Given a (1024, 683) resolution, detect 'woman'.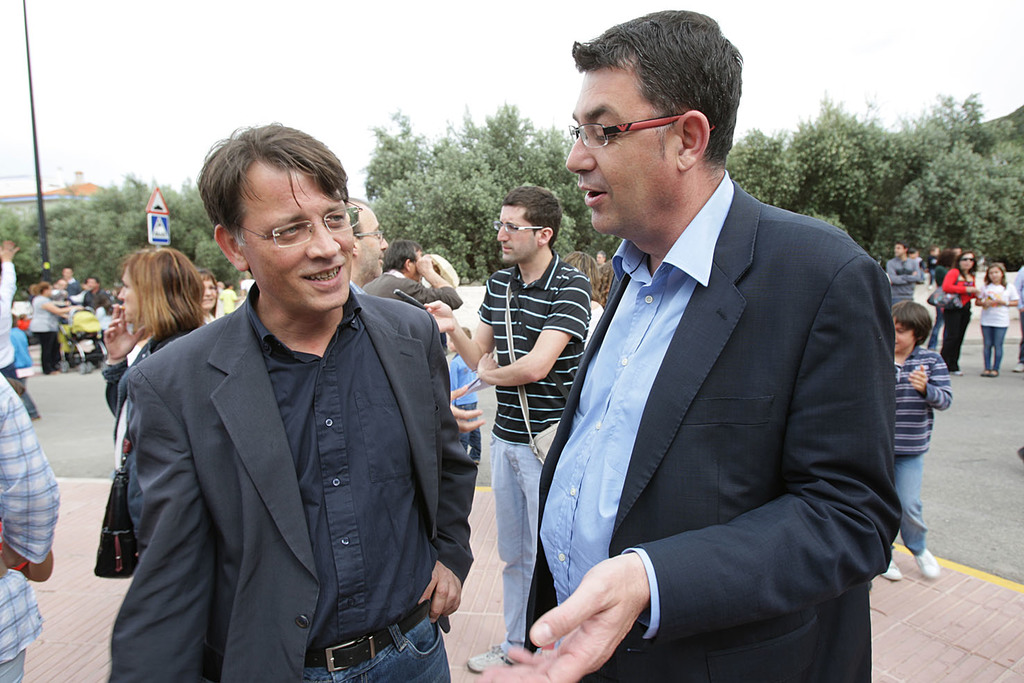
x1=25 y1=282 x2=71 y2=373.
